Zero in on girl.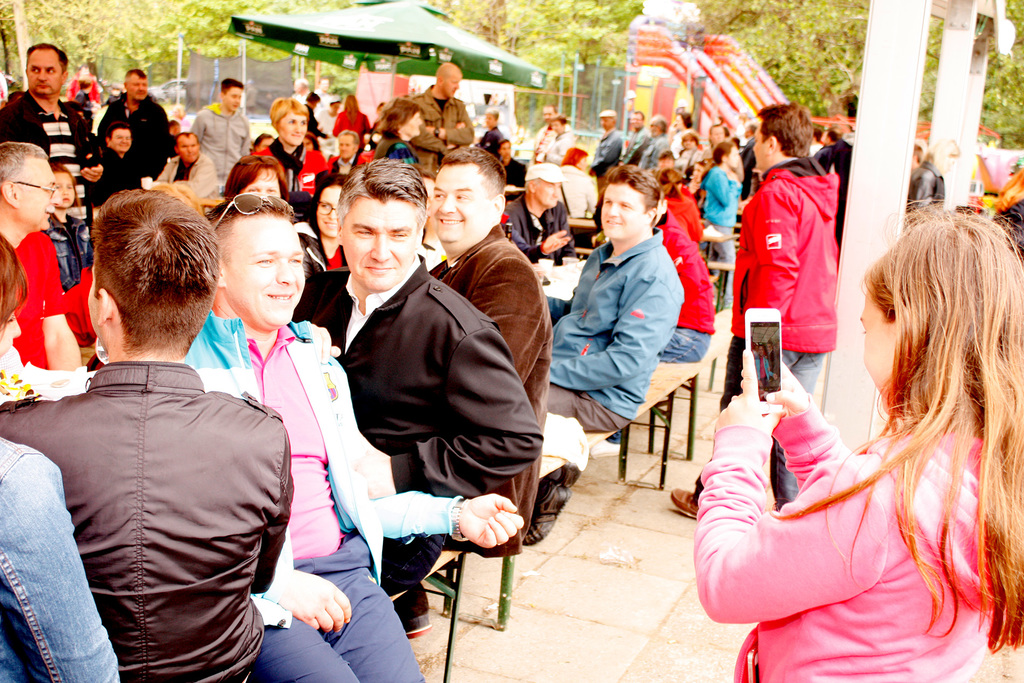
Zeroed in: rect(691, 198, 1023, 682).
